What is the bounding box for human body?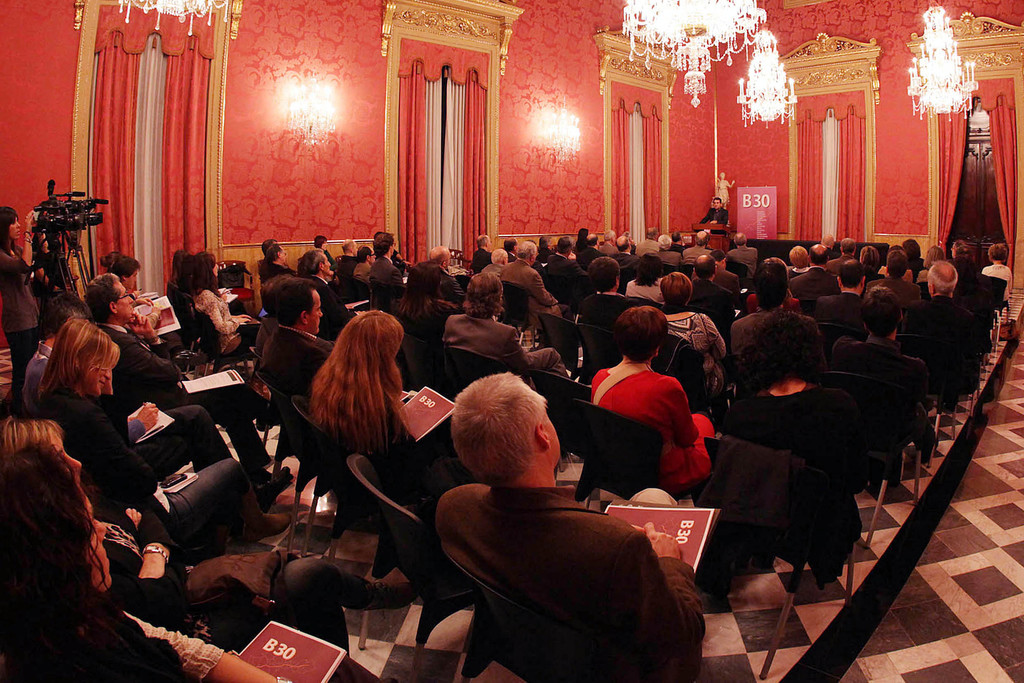
pyautogui.locateOnScreen(298, 245, 355, 307).
